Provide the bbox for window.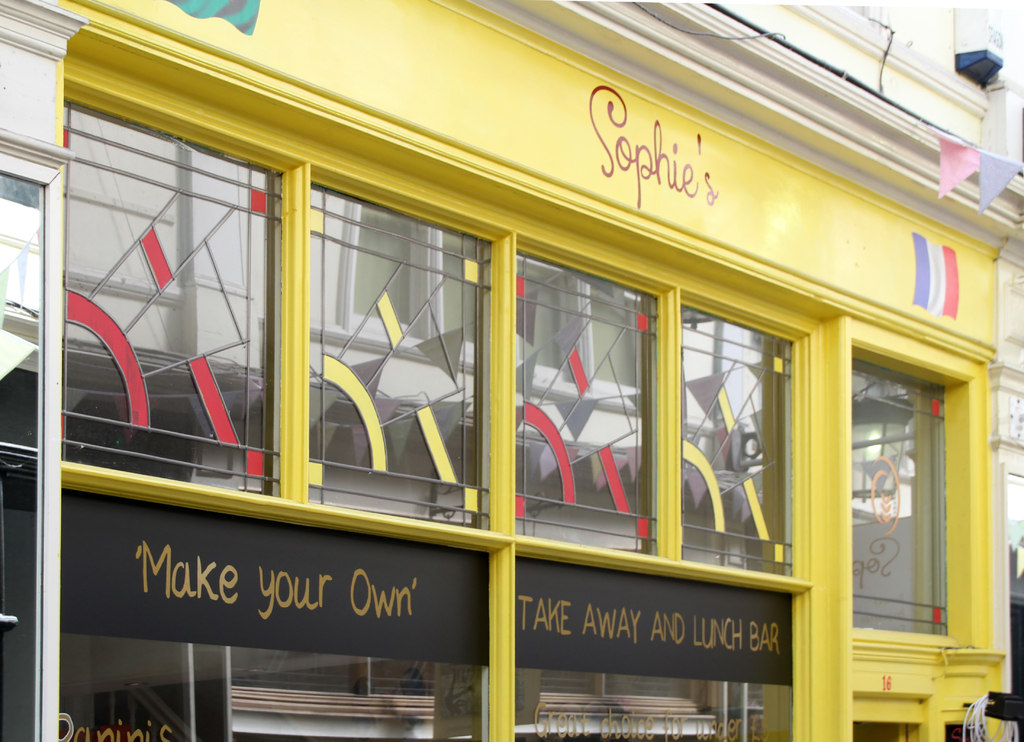
[61, 40, 814, 741].
